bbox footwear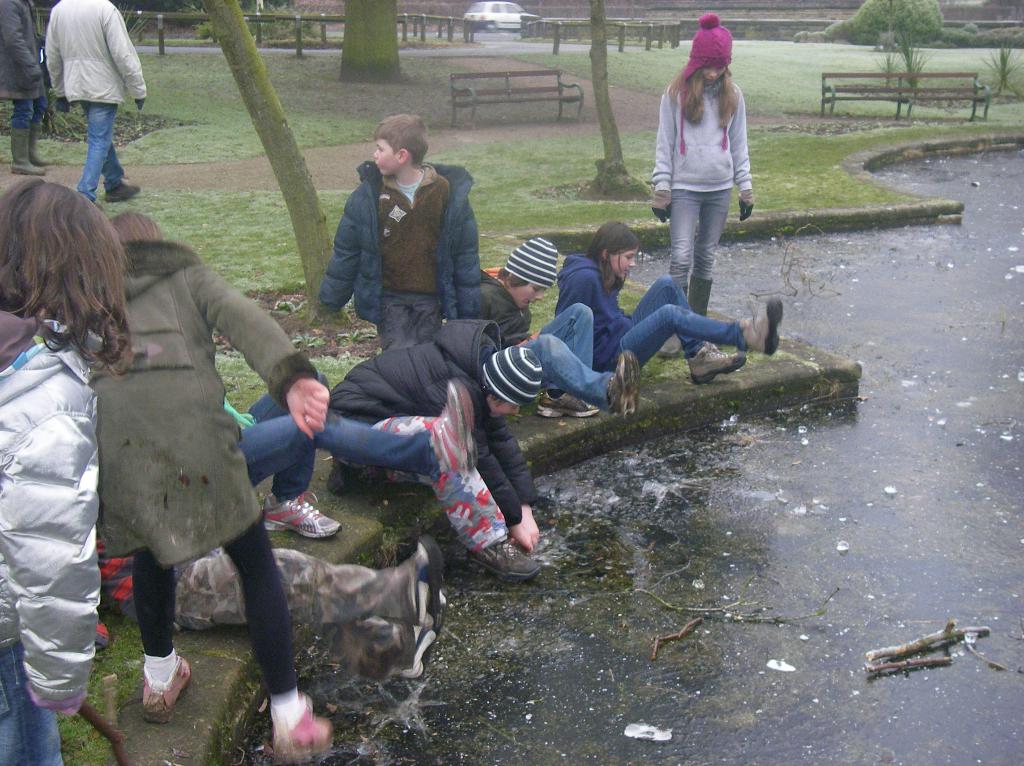
{"left": 471, "top": 531, "right": 538, "bottom": 580}
